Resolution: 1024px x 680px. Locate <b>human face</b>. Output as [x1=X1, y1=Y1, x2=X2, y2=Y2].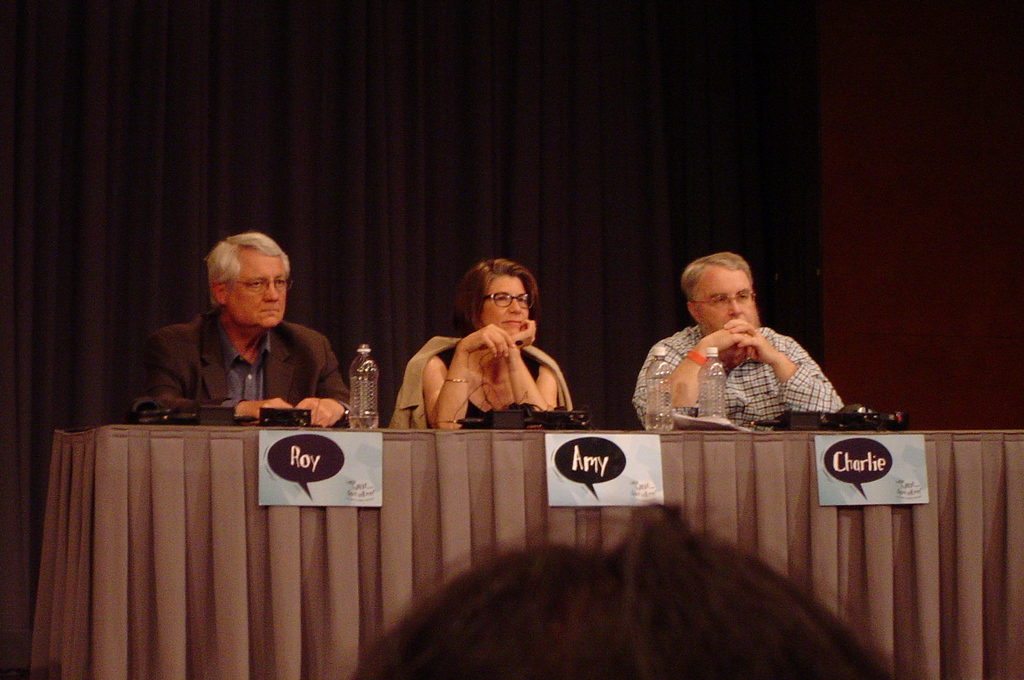
[x1=694, y1=258, x2=758, y2=333].
